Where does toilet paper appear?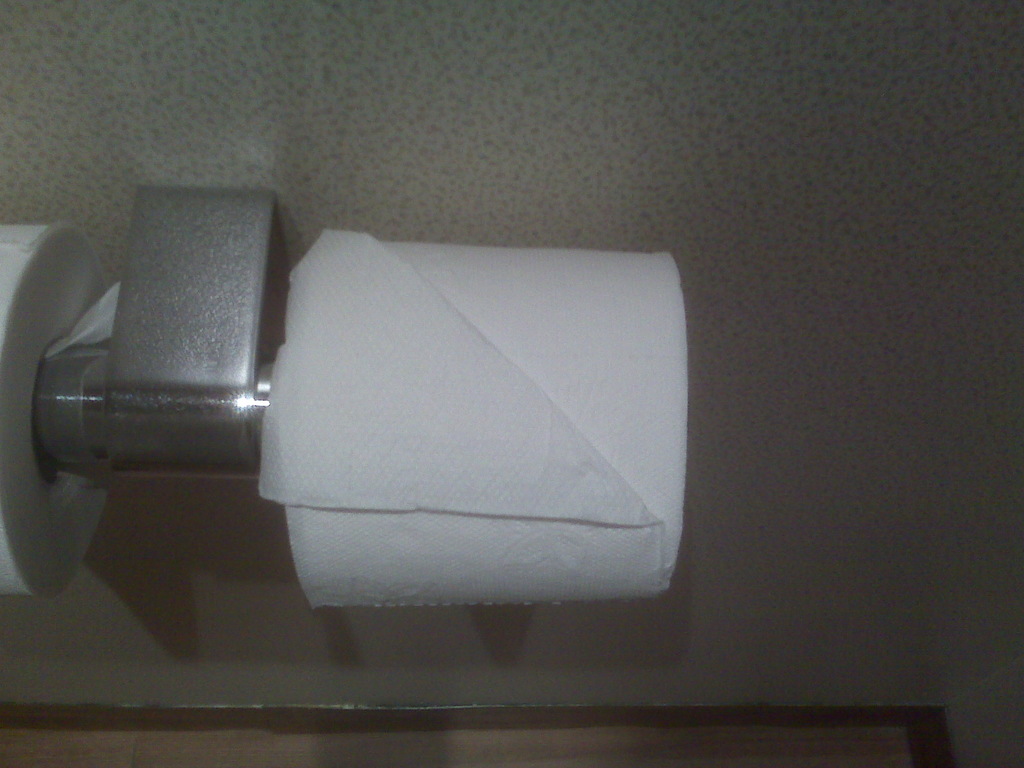
Appears at <box>259,228,692,614</box>.
